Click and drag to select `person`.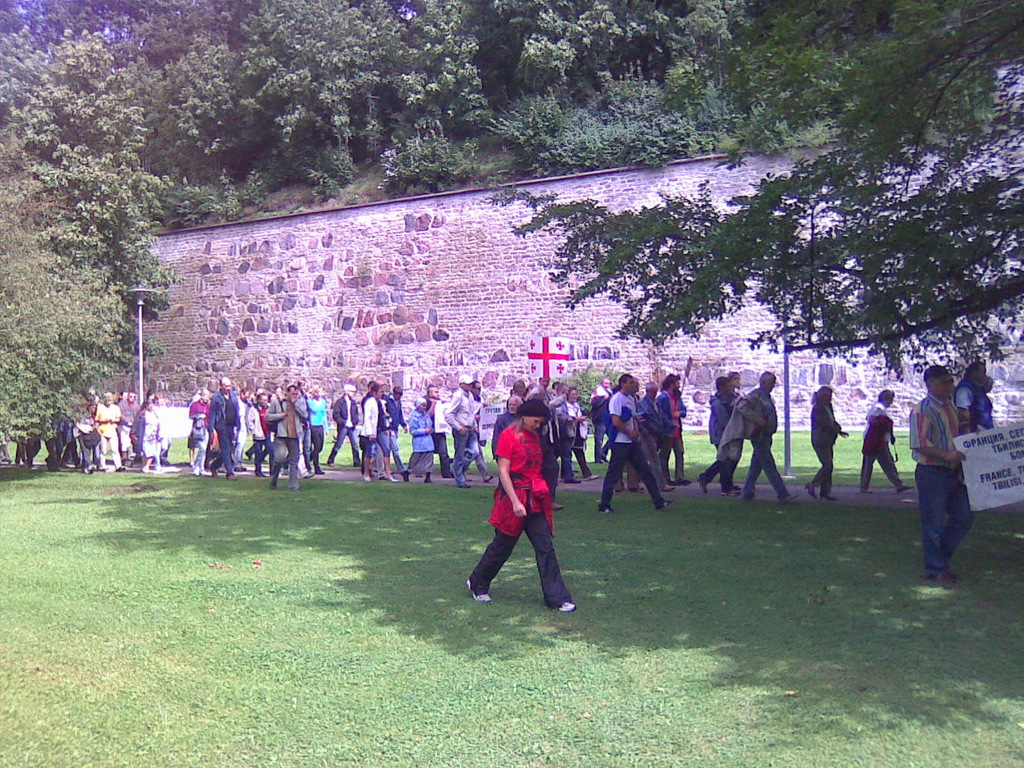
Selection: left=858, top=383, right=914, bottom=493.
